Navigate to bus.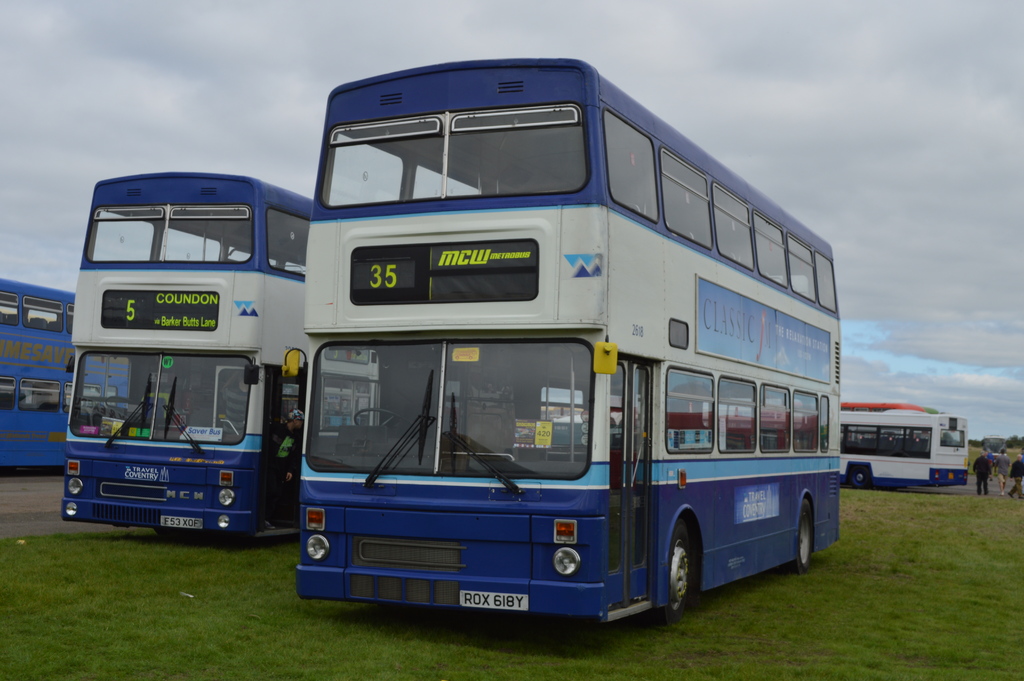
Navigation target: detection(0, 275, 87, 472).
